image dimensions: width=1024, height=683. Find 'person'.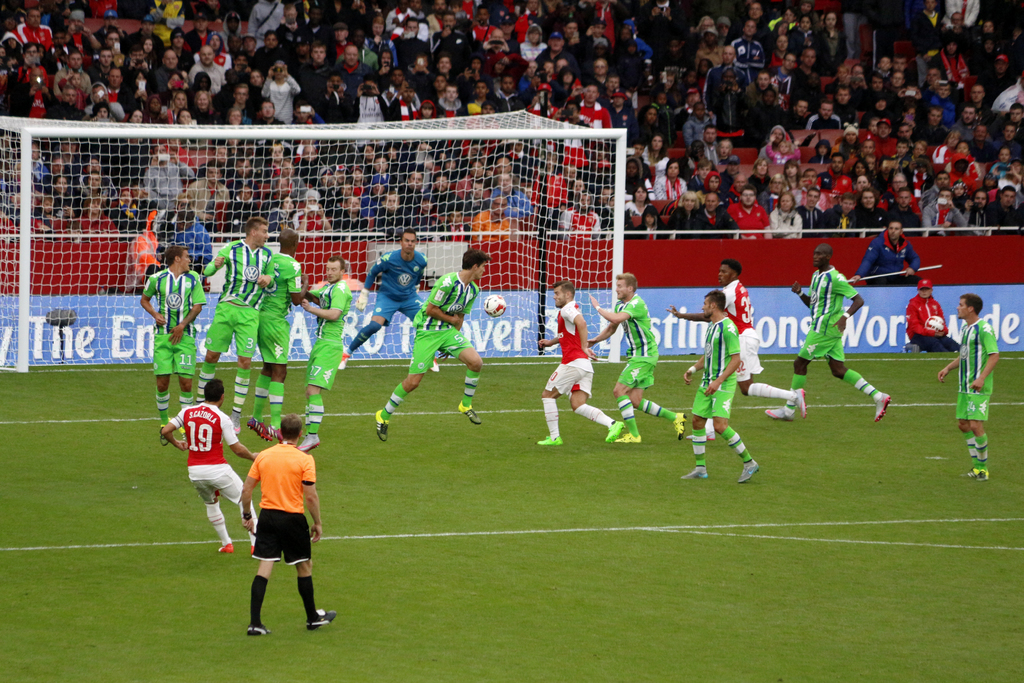
select_region(537, 280, 622, 445).
